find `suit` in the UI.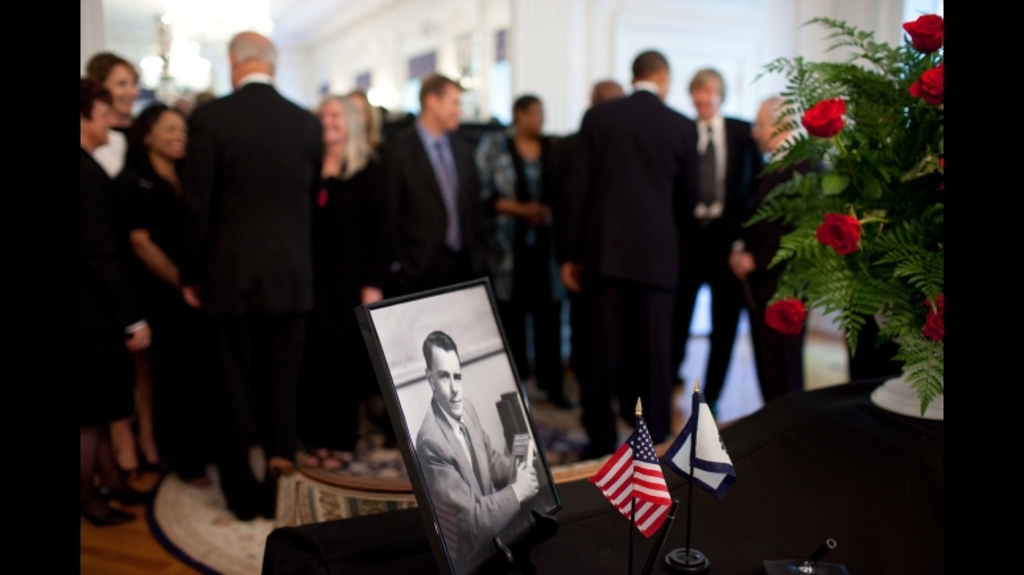
UI element at bbox=(565, 46, 731, 427).
